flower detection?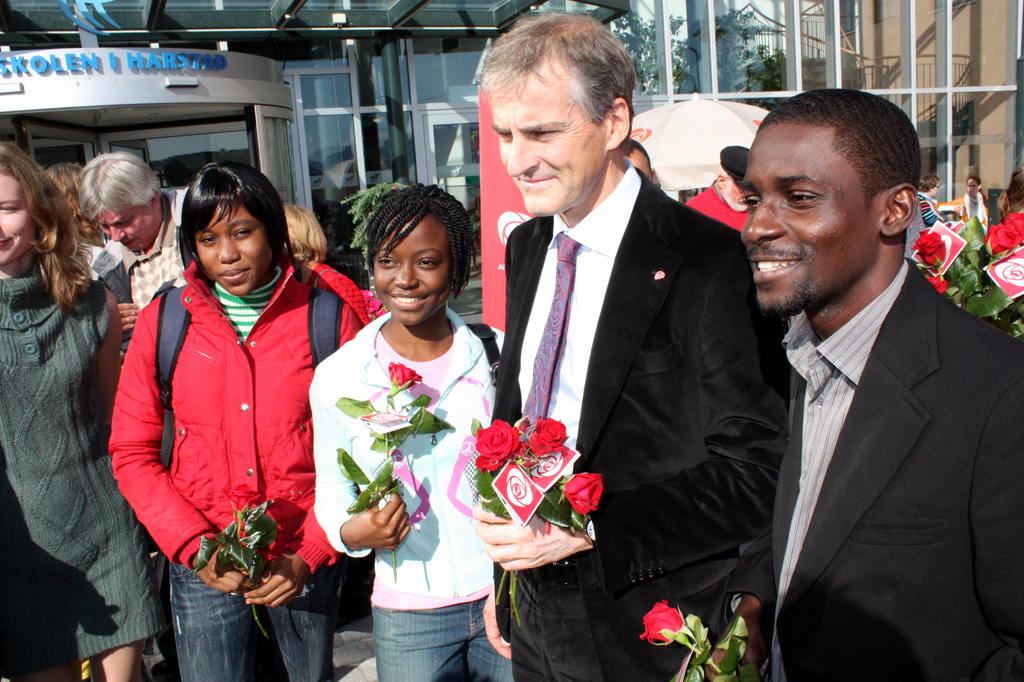
bbox(387, 361, 427, 389)
